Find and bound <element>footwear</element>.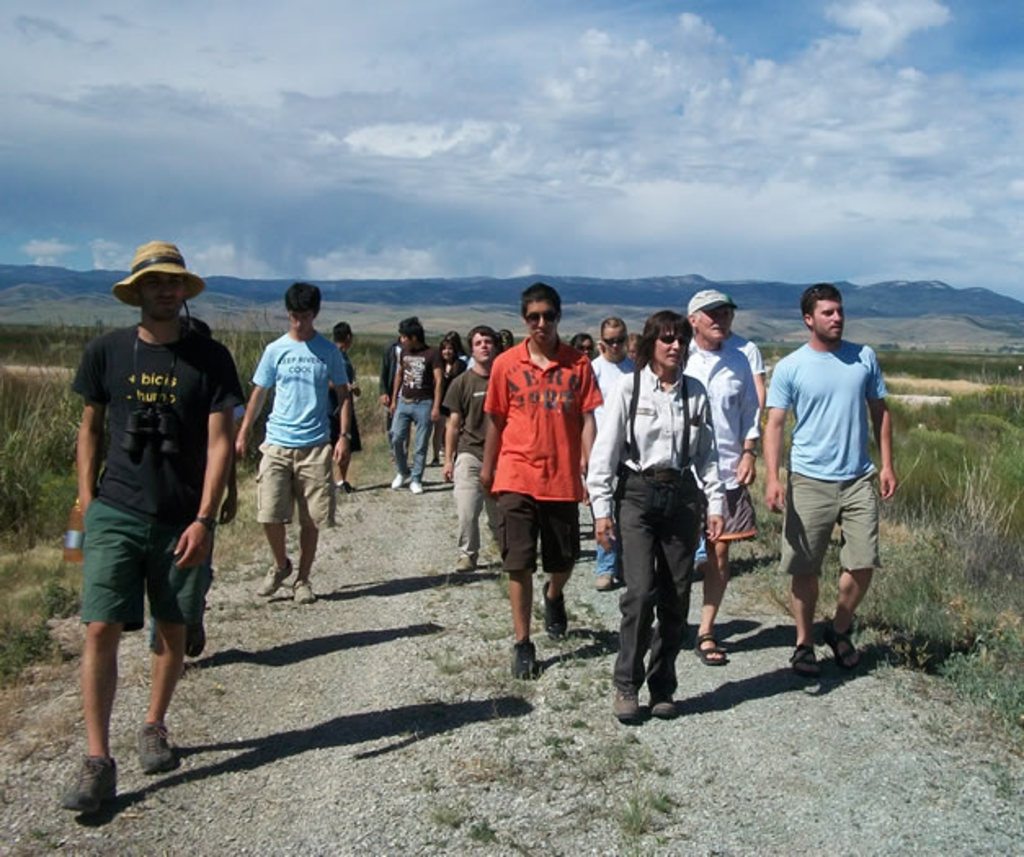
Bound: bbox=[410, 482, 421, 495].
